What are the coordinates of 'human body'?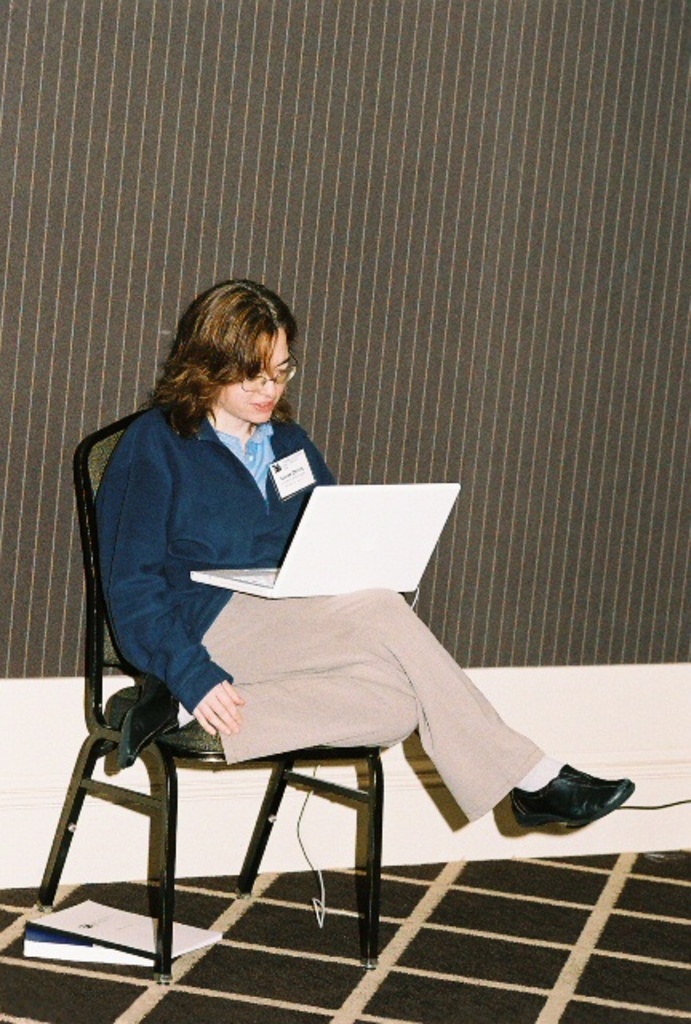
53 302 566 954.
